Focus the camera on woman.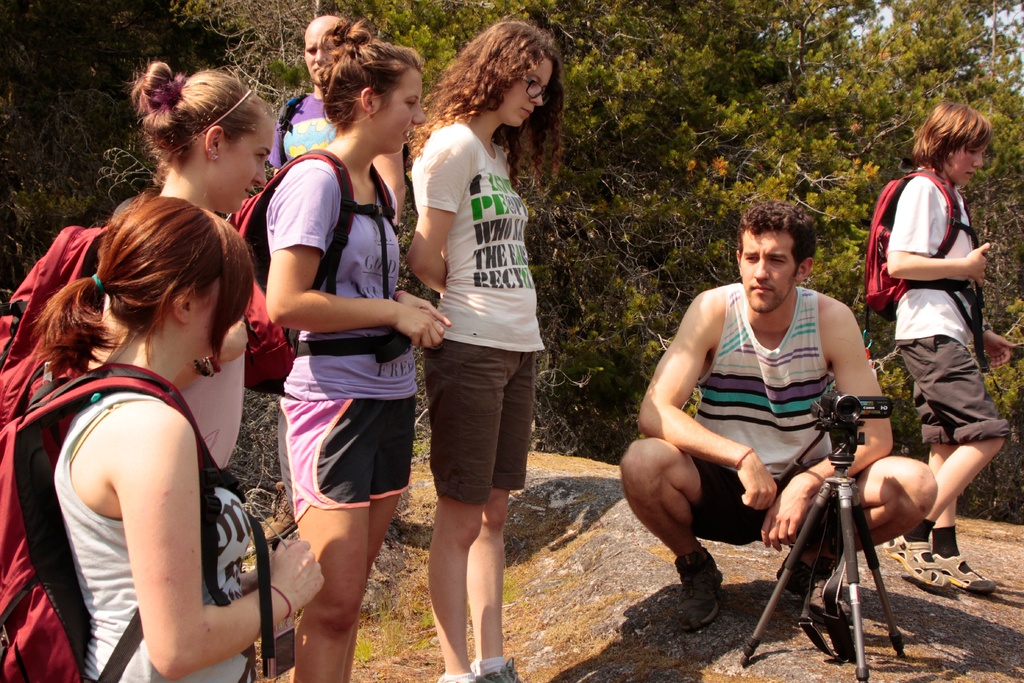
Focus region: 84,57,279,470.
